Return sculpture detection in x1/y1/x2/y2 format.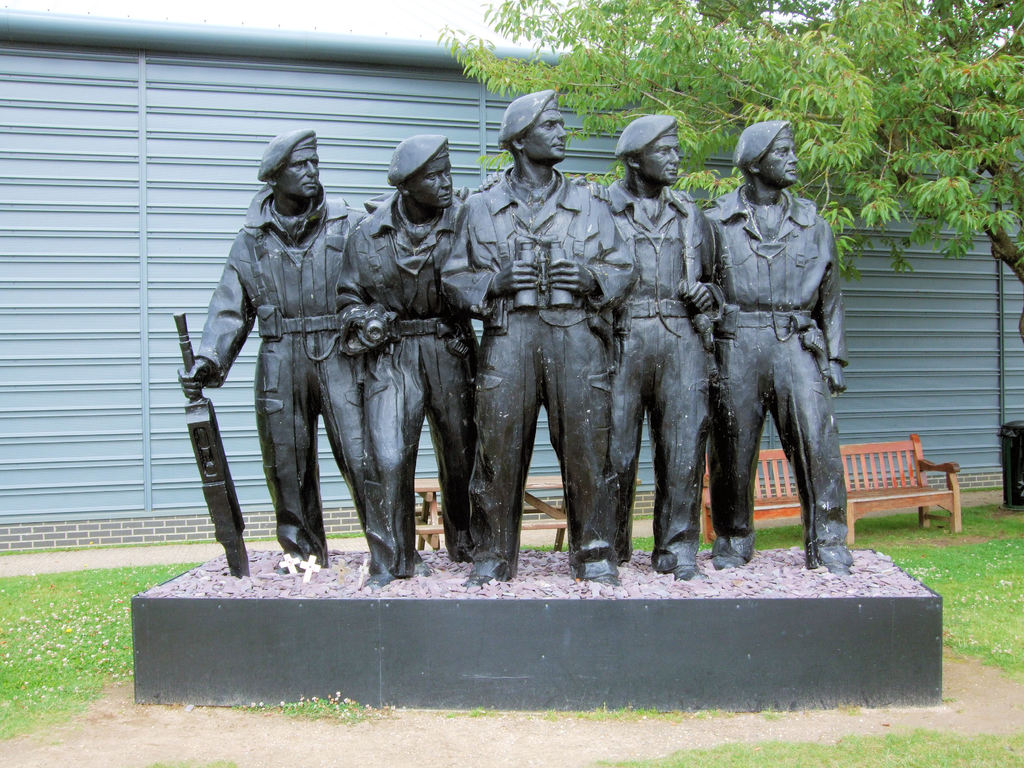
168/126/378/596.
